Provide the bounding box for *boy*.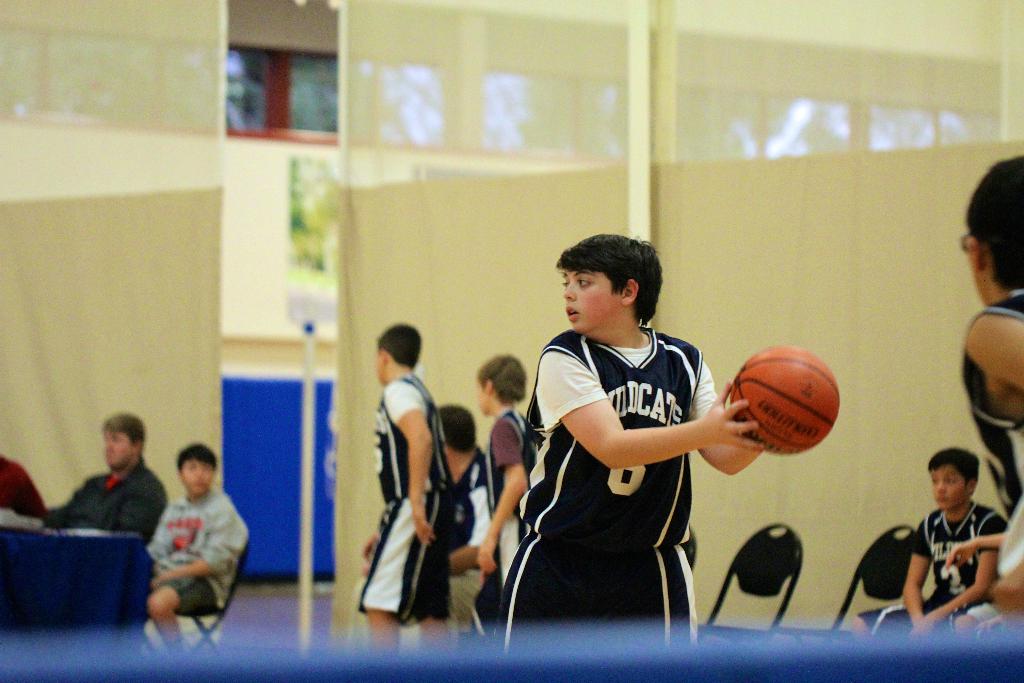
<box>140,447,250,659</box>.
